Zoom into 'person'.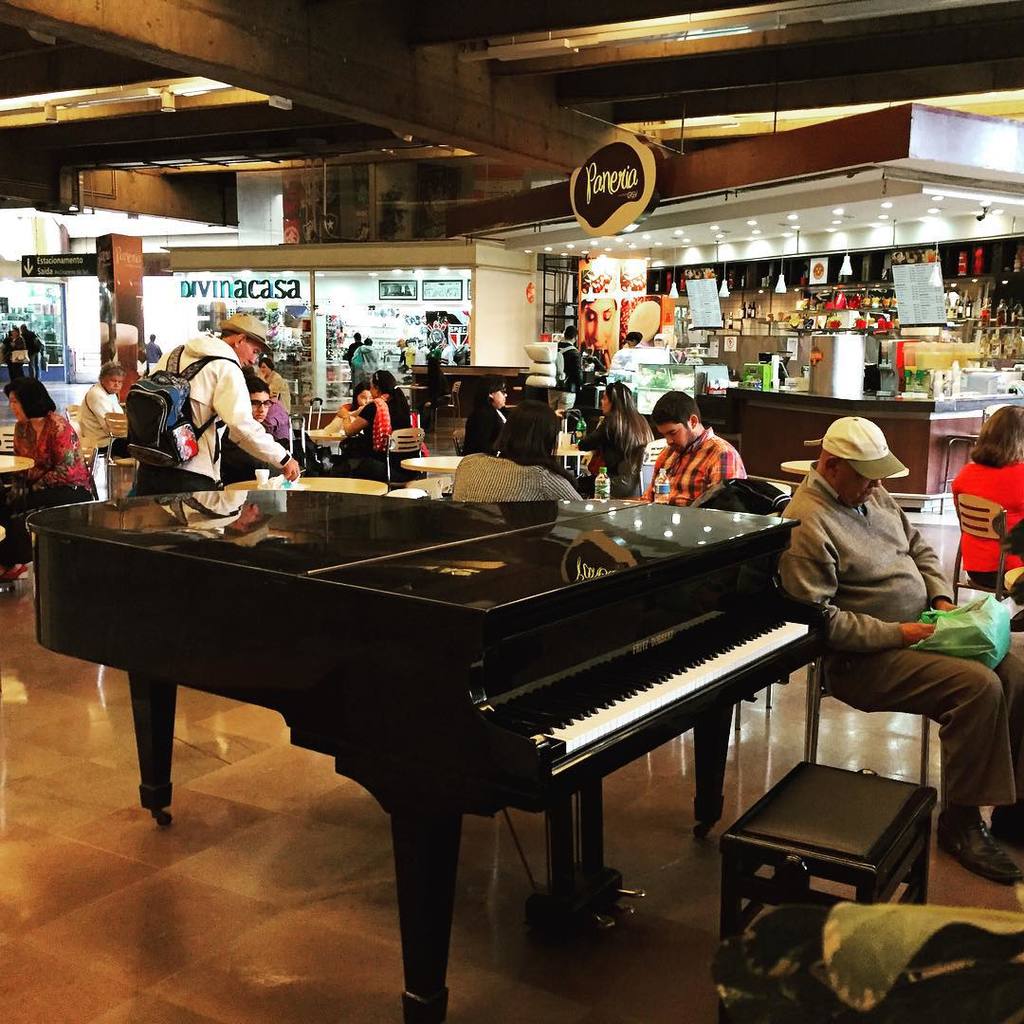
Zoom target: (314, 364, 427, 480).
